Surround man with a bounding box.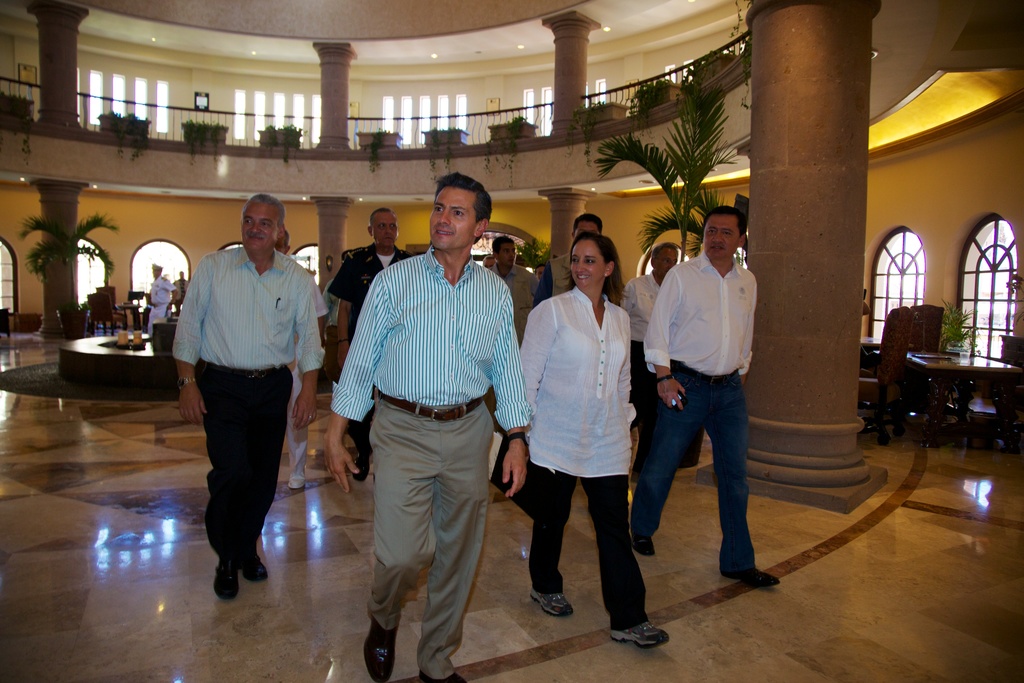
bbox(166, 190, 328, 606).
